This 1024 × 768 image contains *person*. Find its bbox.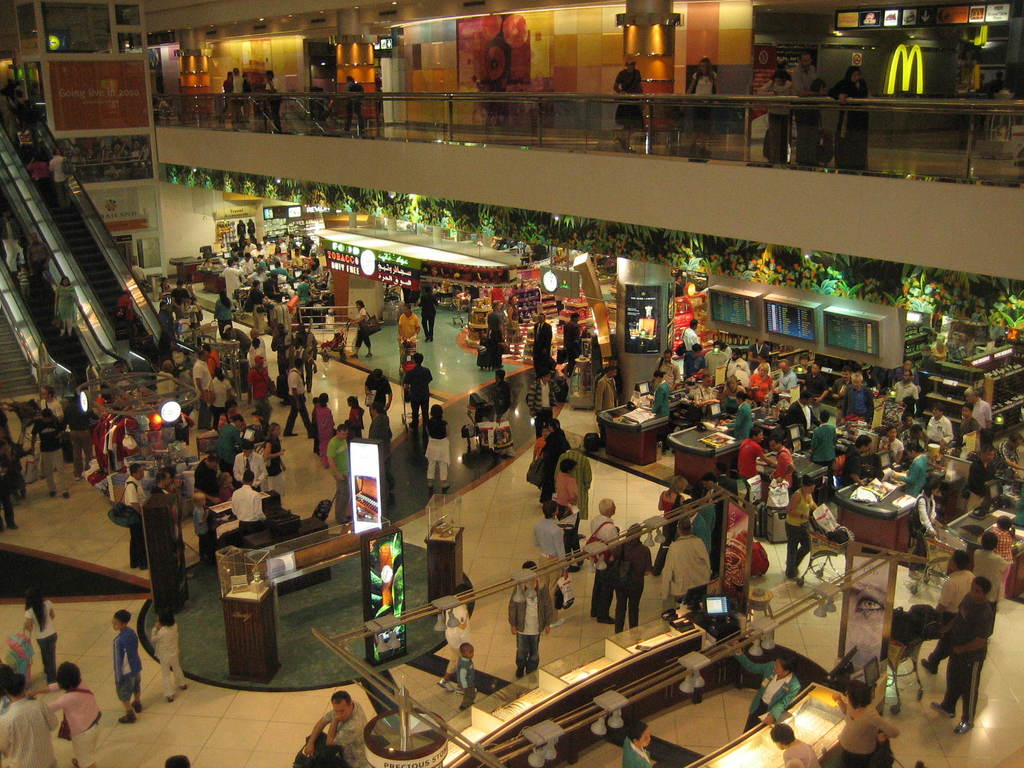
select_region(420, 402, 451, 490).
